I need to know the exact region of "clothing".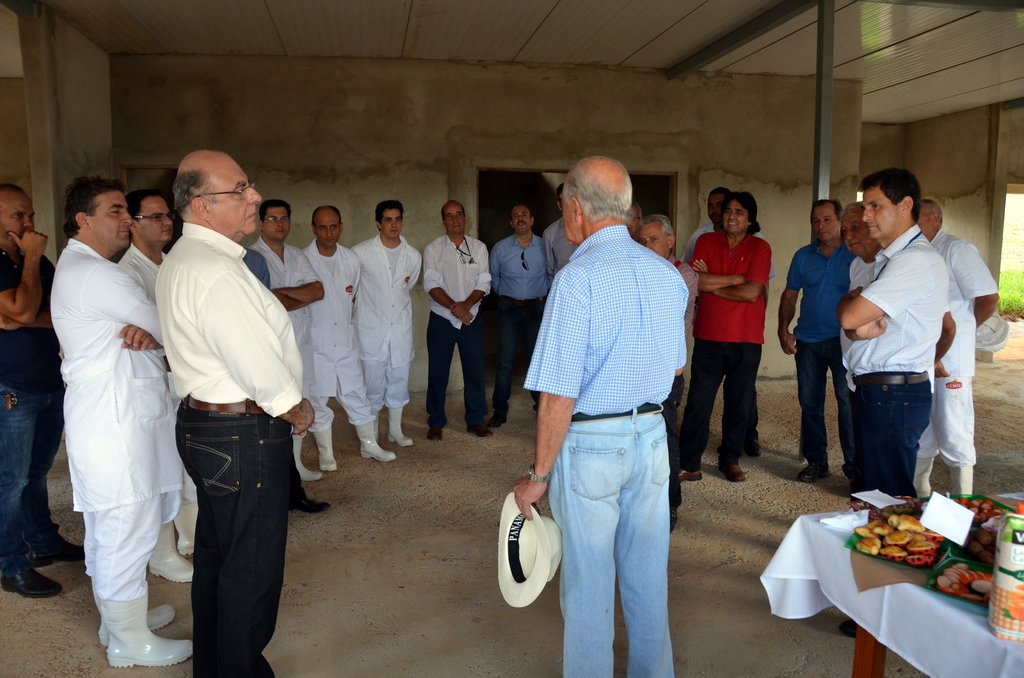
Region: box=[48, 198, 171, 653].
